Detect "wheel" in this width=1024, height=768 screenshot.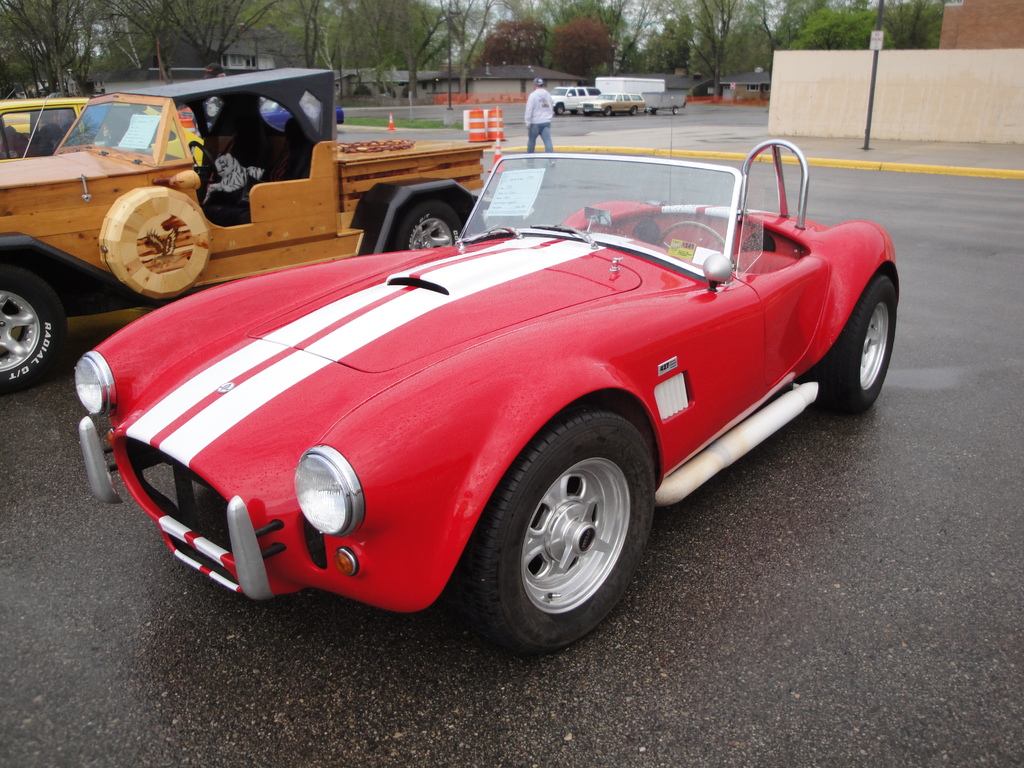
Detection: [left=672, top=107, right=678, bottom=116].
